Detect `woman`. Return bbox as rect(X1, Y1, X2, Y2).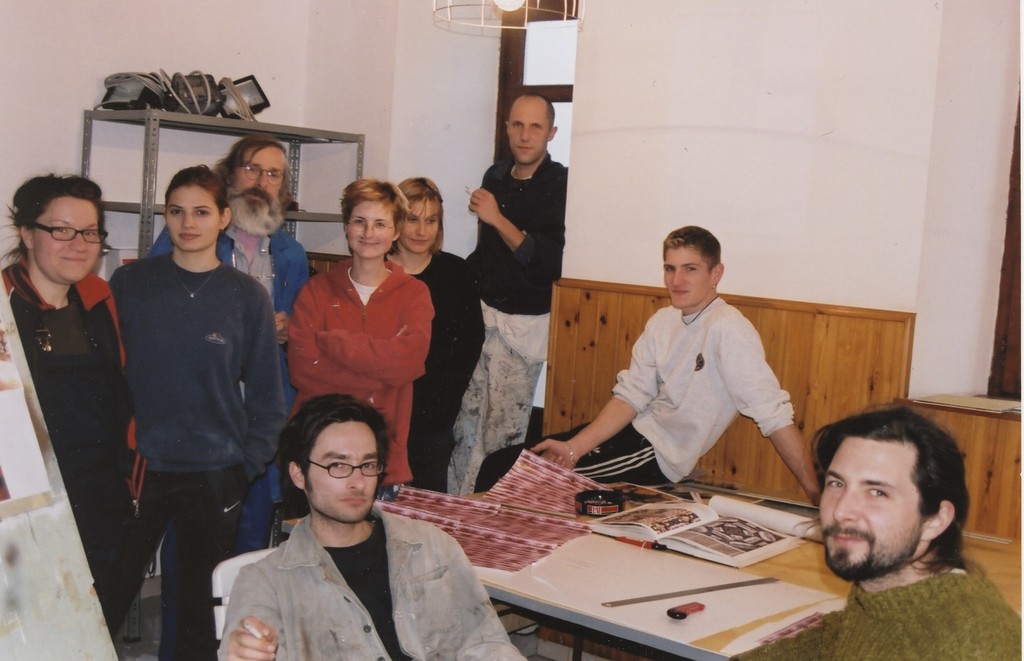
rect(78, 159, 268, 660).
